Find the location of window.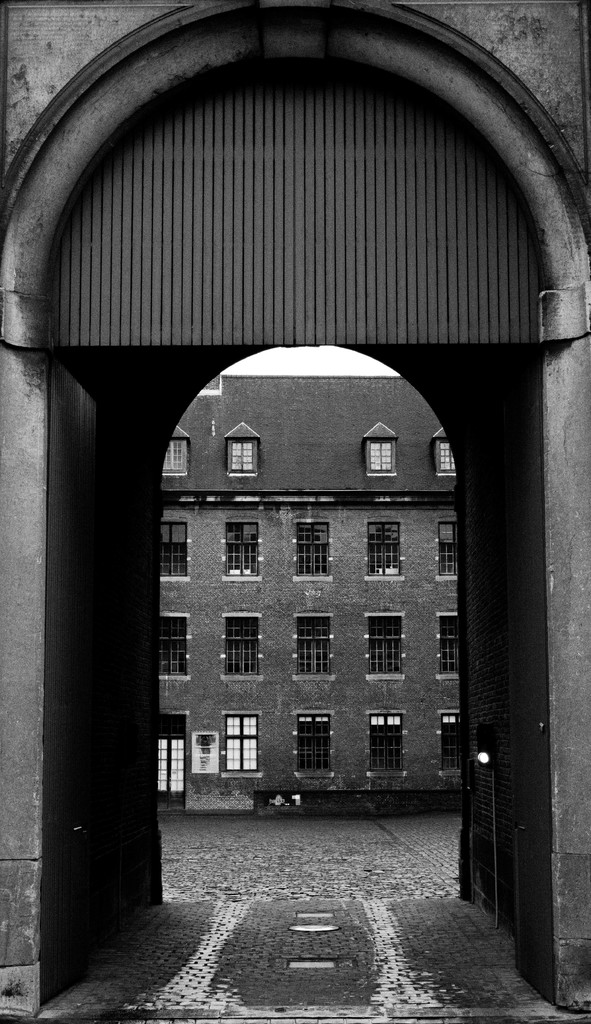
Location: locate(437, 519, 460, 580).
